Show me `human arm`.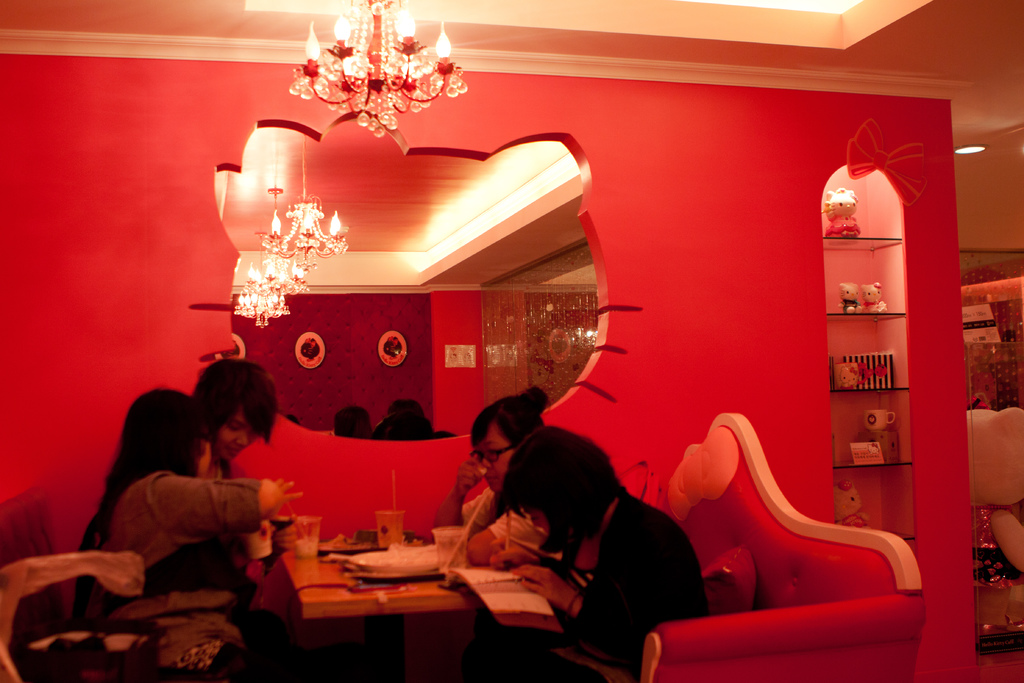
`human arm` is here: bbox=(140, 479, 304, 547).
